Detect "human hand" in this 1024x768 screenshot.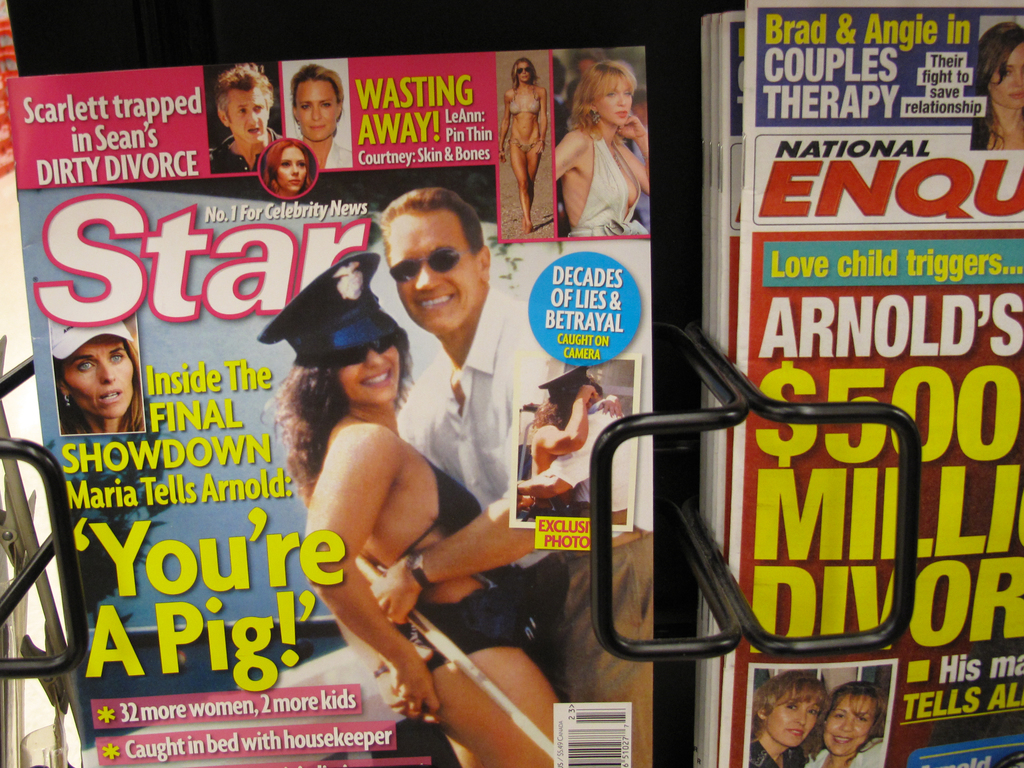
Detection: <region>616, 115, 645, 141</region>.
